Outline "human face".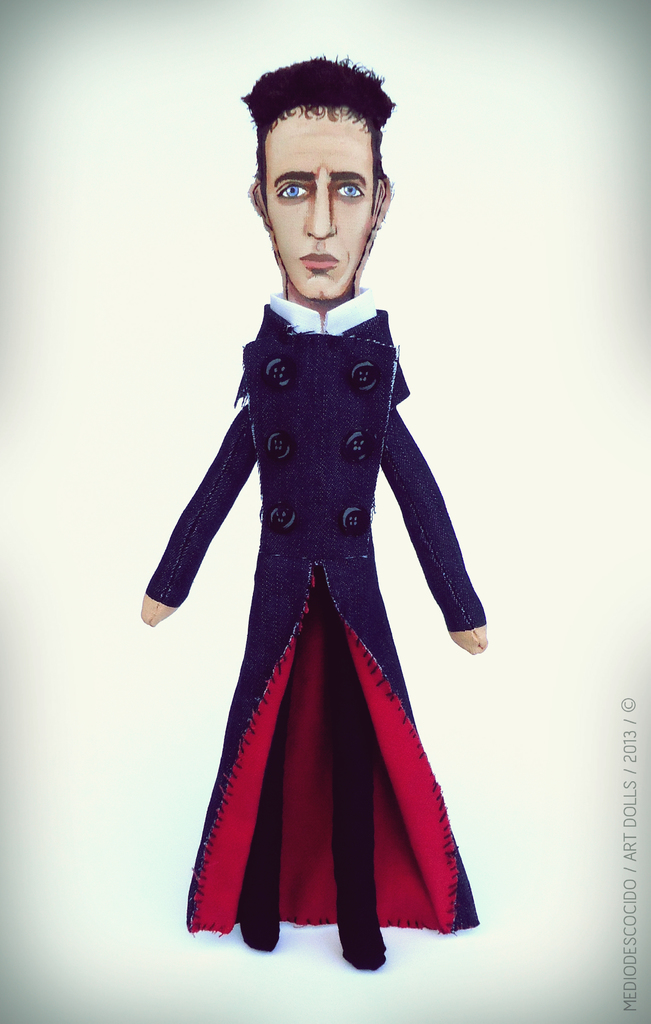
Outline: <box>263,102,375,293</box>.
